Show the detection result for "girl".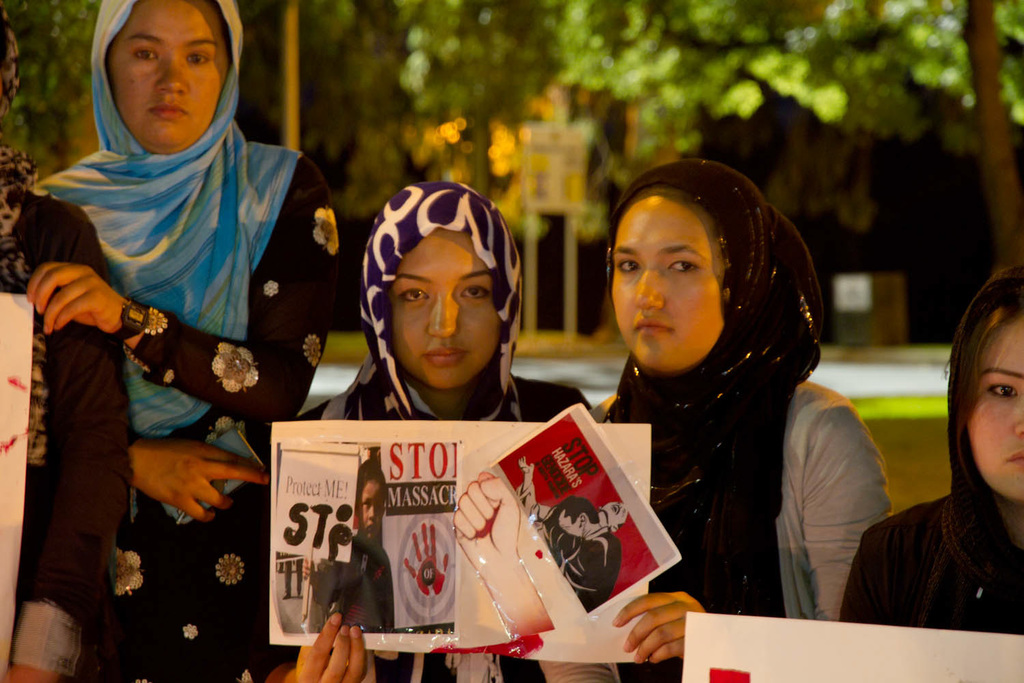
Rect(838, 265, 1023, 627).
